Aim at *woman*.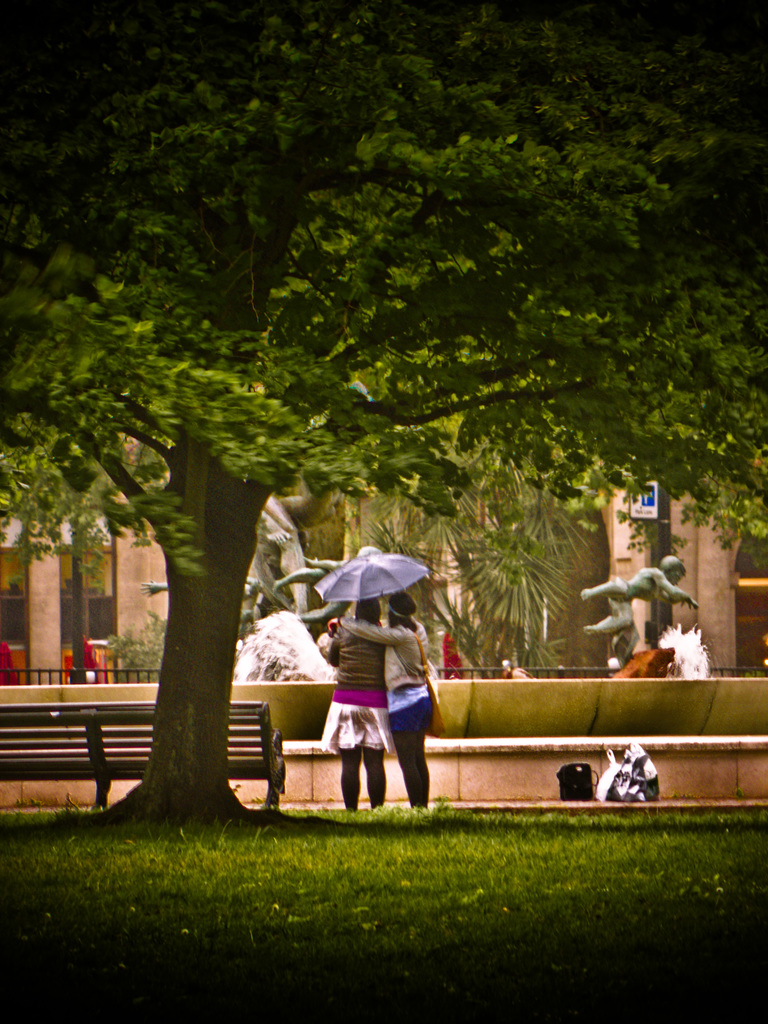
Aimed at <box>339,596,428,802</box>.
